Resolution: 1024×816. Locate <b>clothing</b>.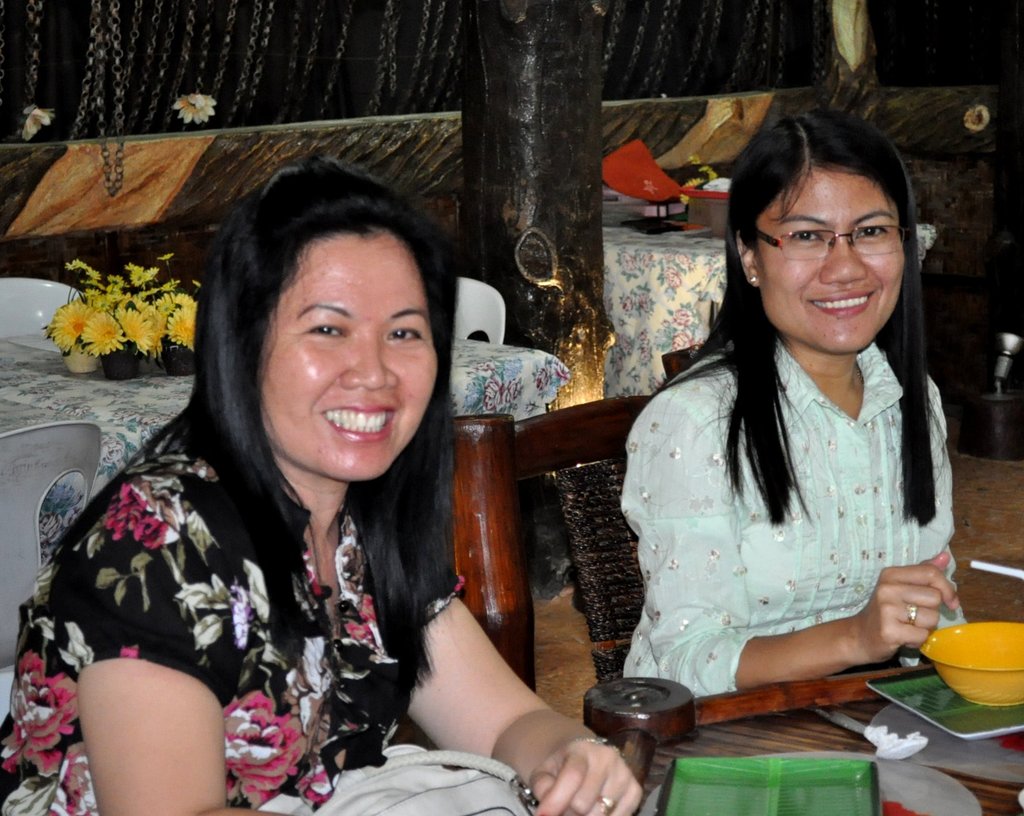
<region>602, 316, 952, 702</region>.
